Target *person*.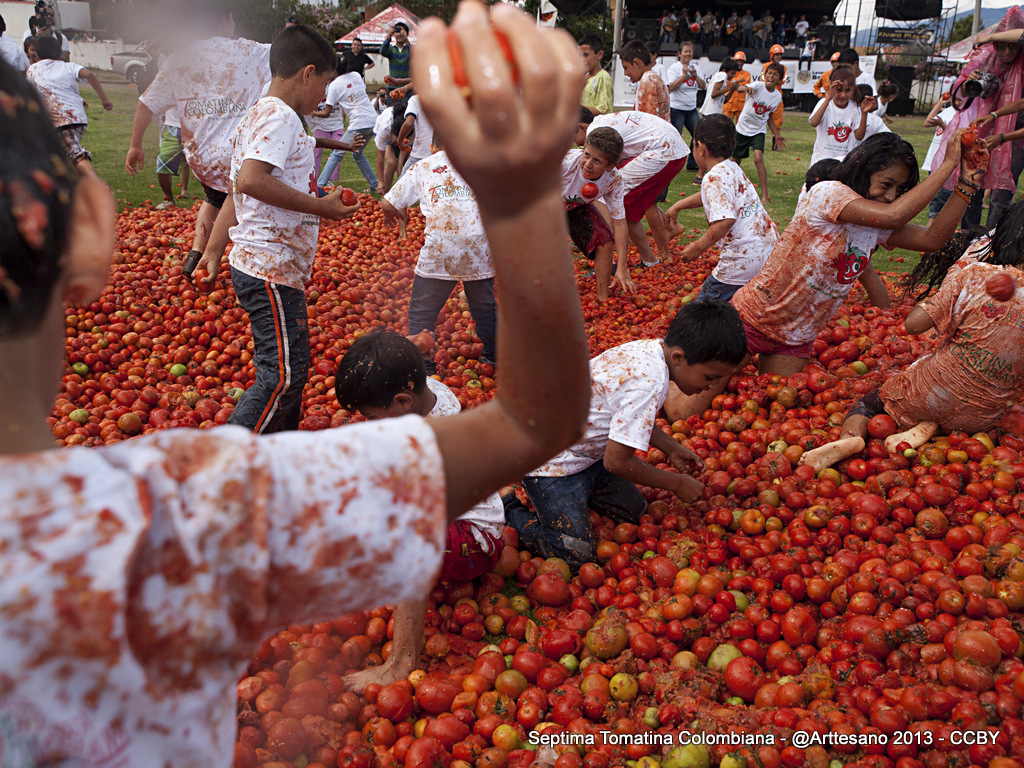
Target region: <box>649,36,666,73</box>.
